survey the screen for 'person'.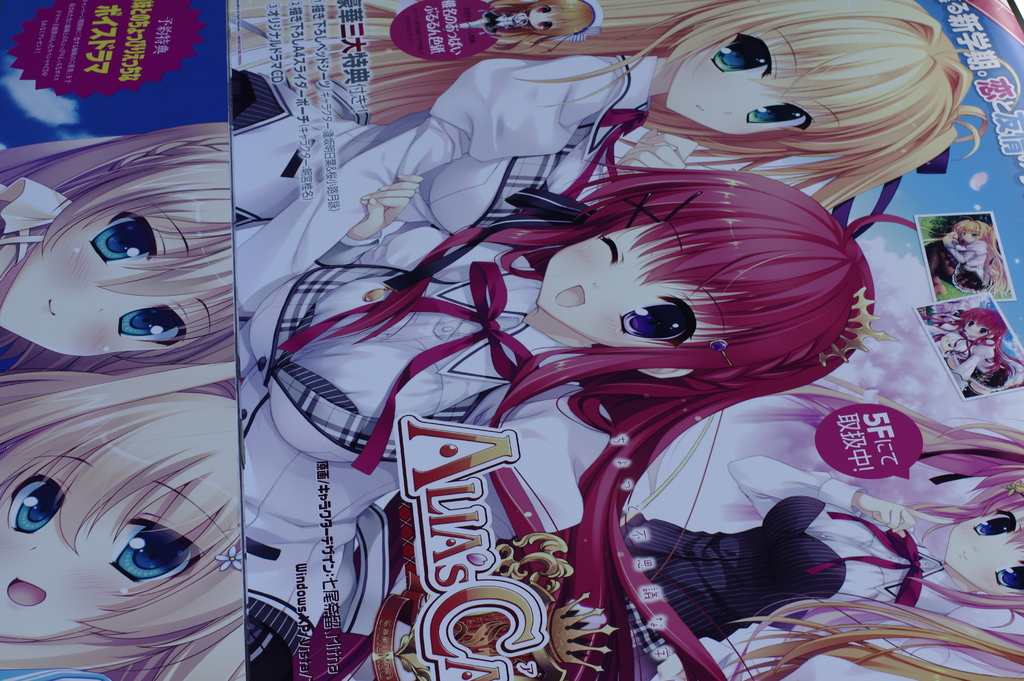
Survey found: (241,150,917,680).
